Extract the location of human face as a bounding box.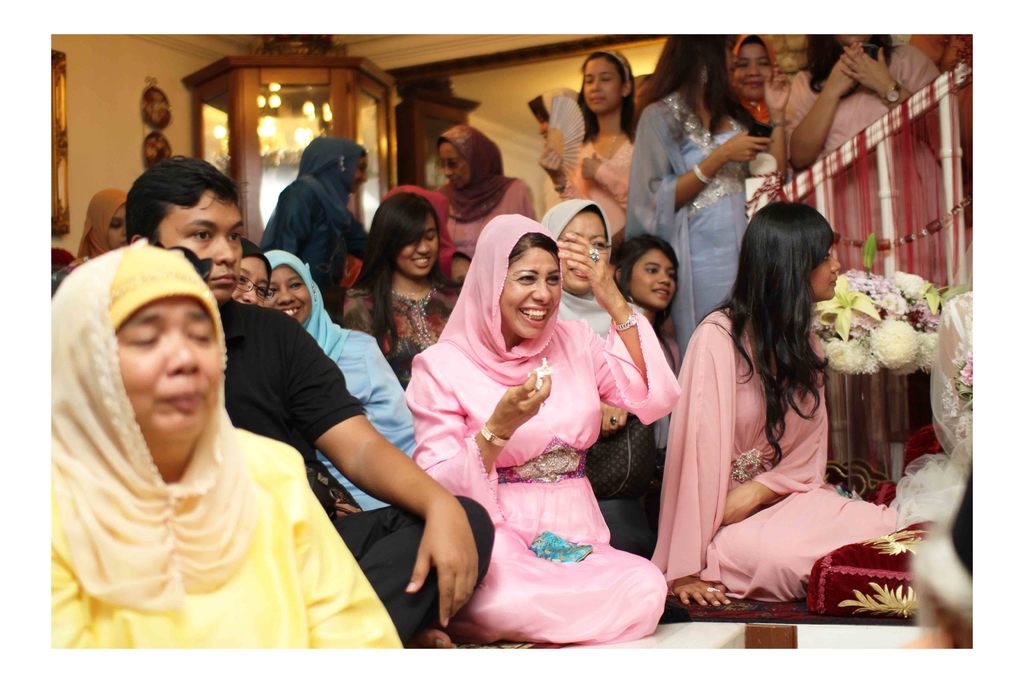
BBox(703, 30, 738, 85).
